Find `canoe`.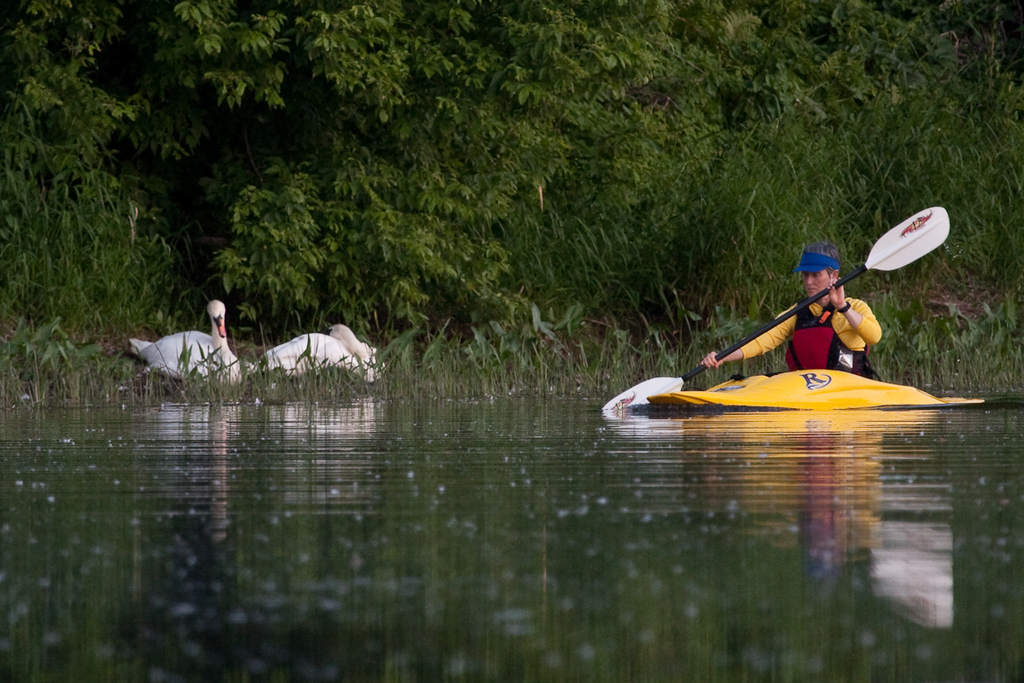
[x1=612, y1=310, x2=961, y2=429].
